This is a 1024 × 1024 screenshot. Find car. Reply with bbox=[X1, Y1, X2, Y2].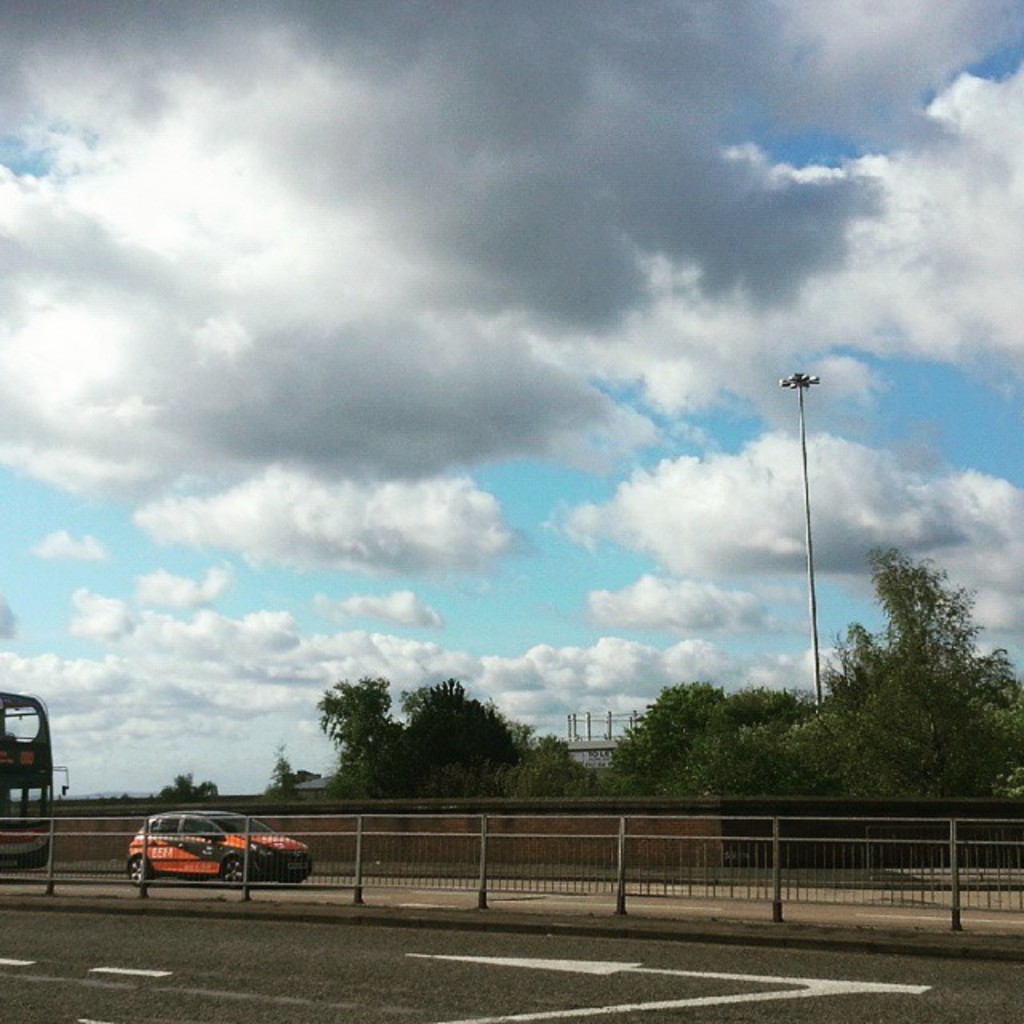
bbox=[128, 803, 314, 890].
